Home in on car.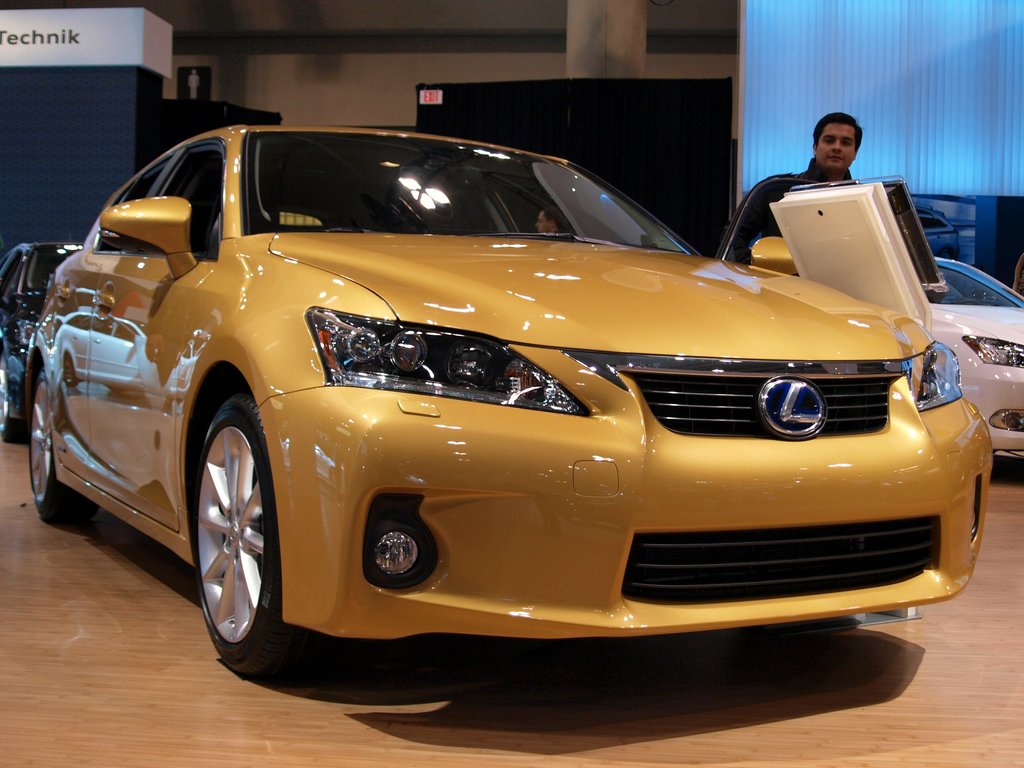
Homed in at [x1=923, y1=257, x2=1023, y2=468].
